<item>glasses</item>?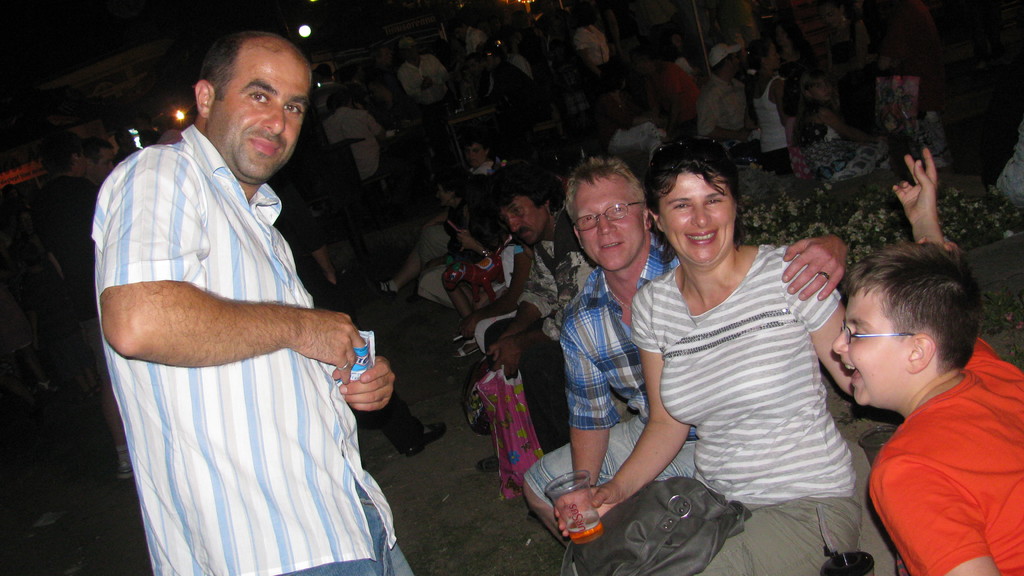
<region>838, 321, 918, 349</region>
